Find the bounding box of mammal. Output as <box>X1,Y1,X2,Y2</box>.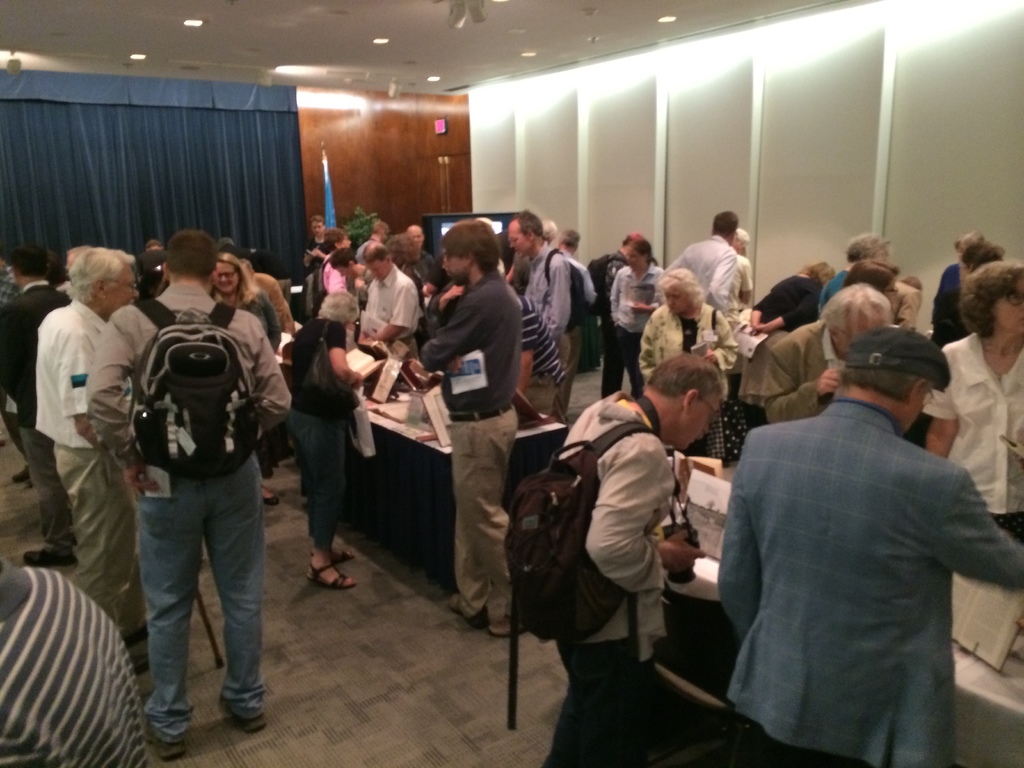
<box>282,281,368,590</box>.
